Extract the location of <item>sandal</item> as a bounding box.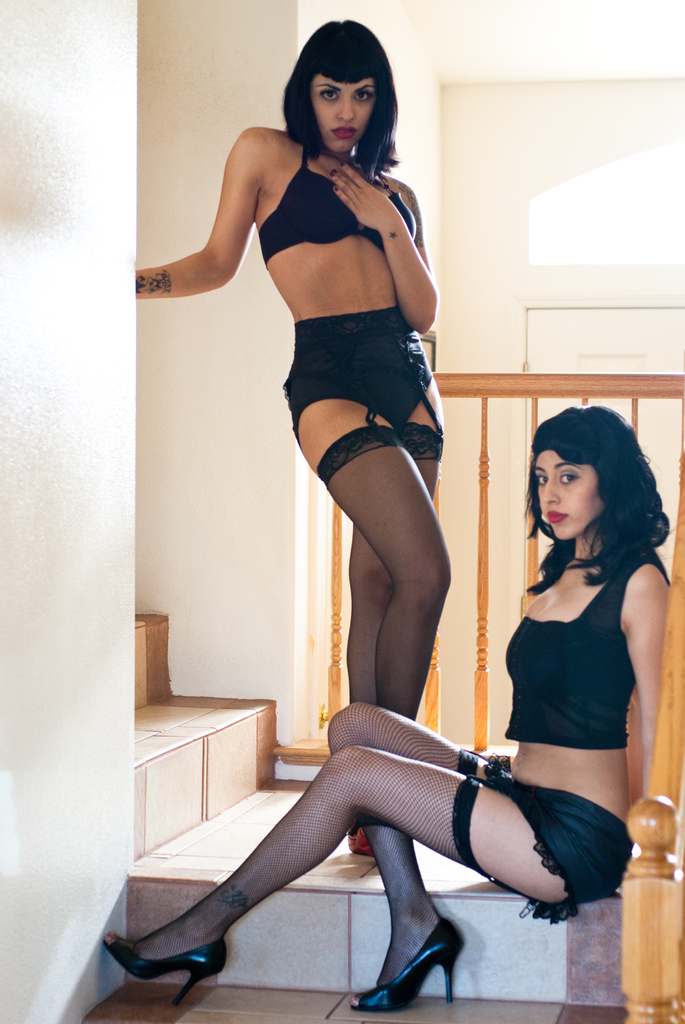
[107,941,222,1004].
